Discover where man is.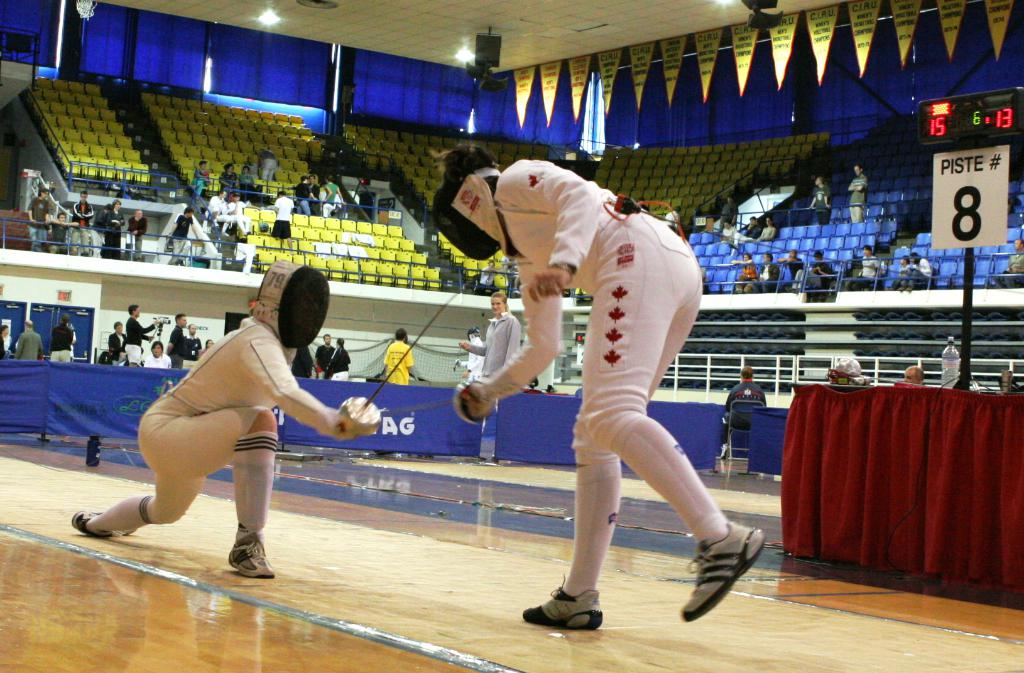
Discovered at 204/191/232/237.
